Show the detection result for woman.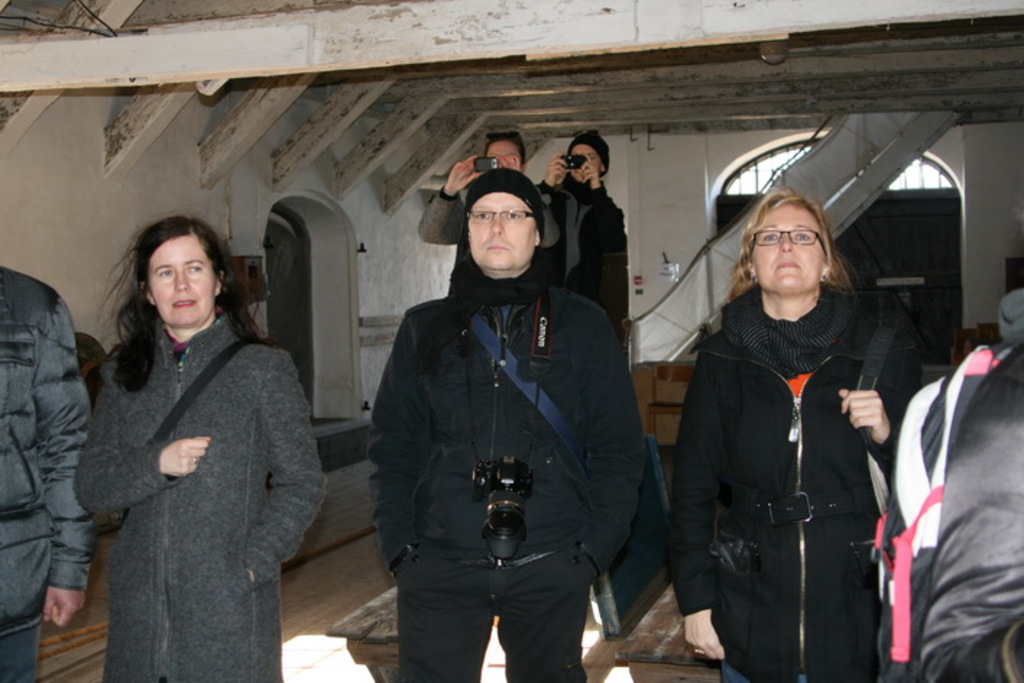
[67, 201, 330, 682].
